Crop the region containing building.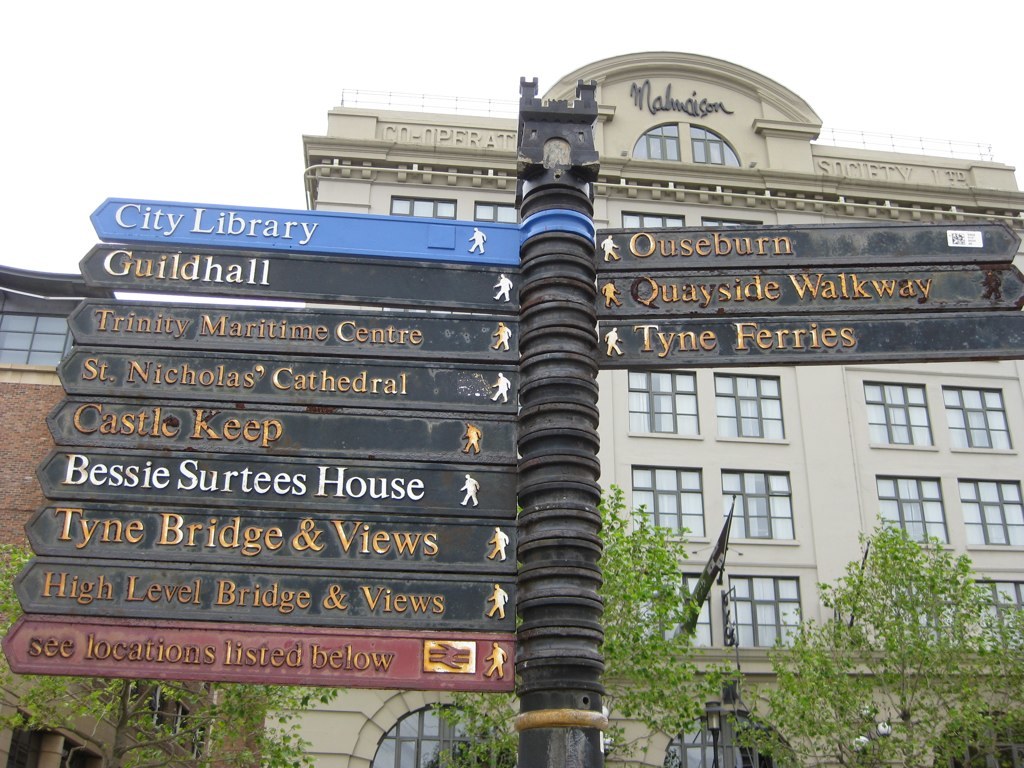
Crop region: (left=0, top=261, right=251, bottom=767).
